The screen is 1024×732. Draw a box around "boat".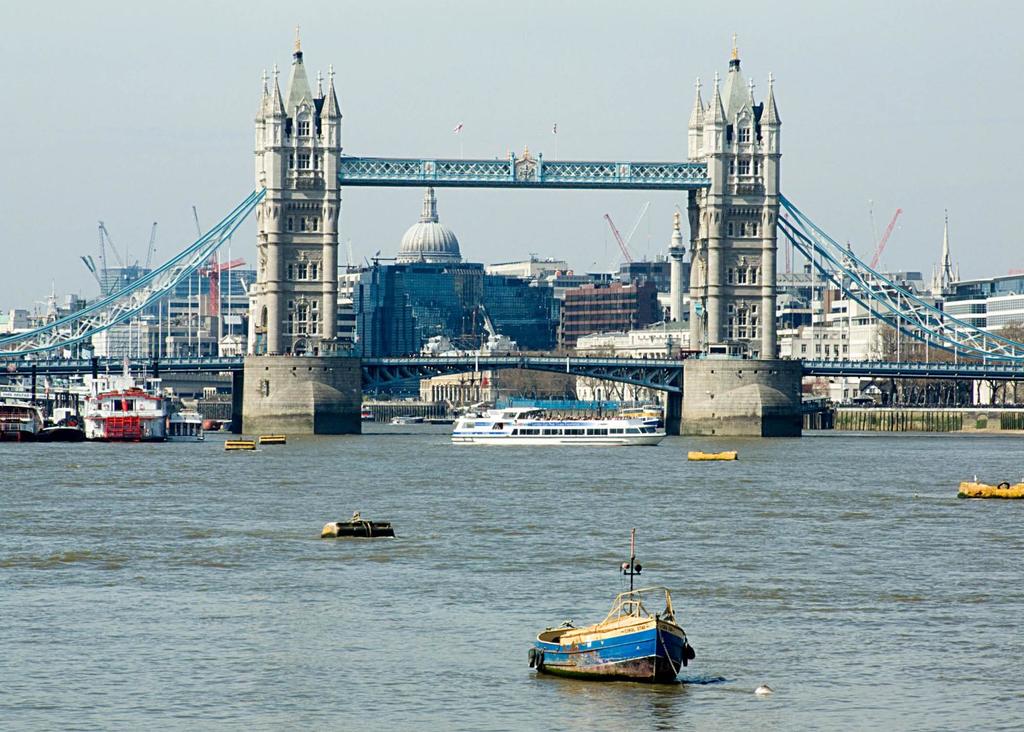
bbox(427, 416, 455, 425).
